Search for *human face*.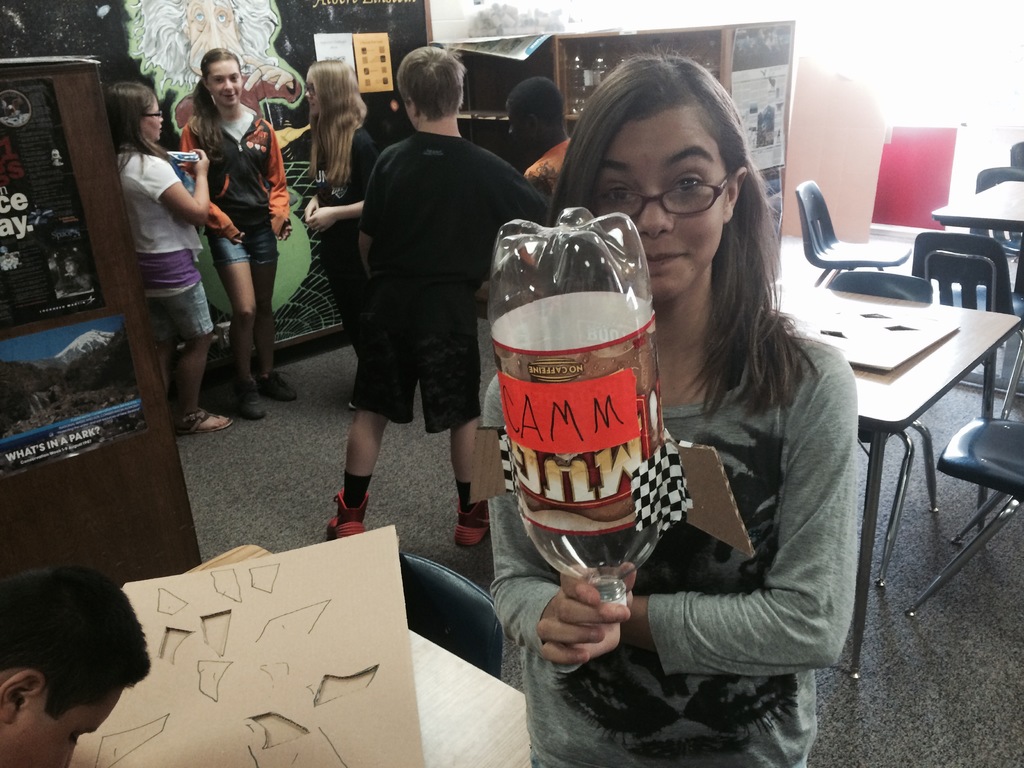
Found at (138, 94, 163, 141).
